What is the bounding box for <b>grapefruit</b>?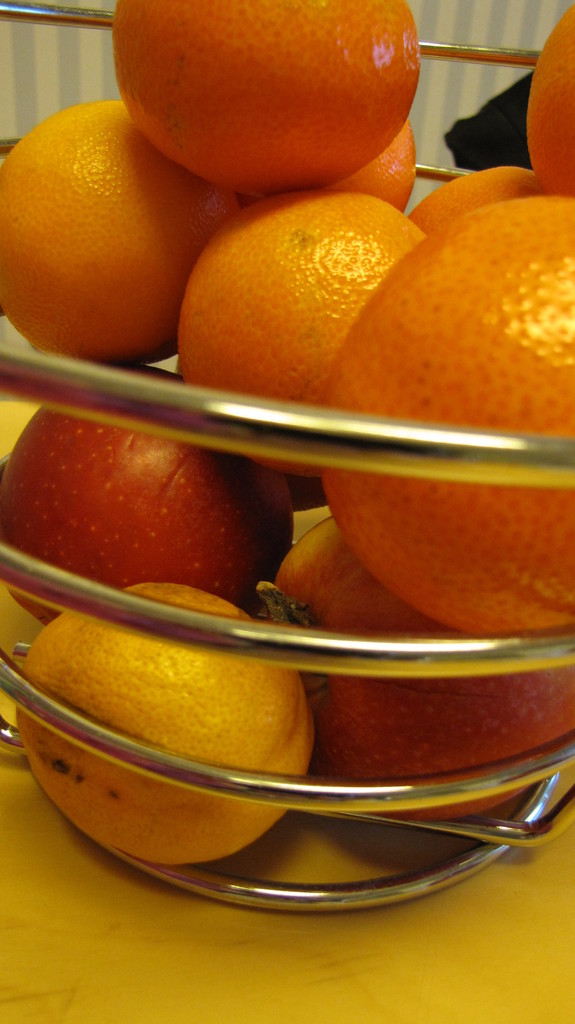
region(523, 8, 574, 195).
